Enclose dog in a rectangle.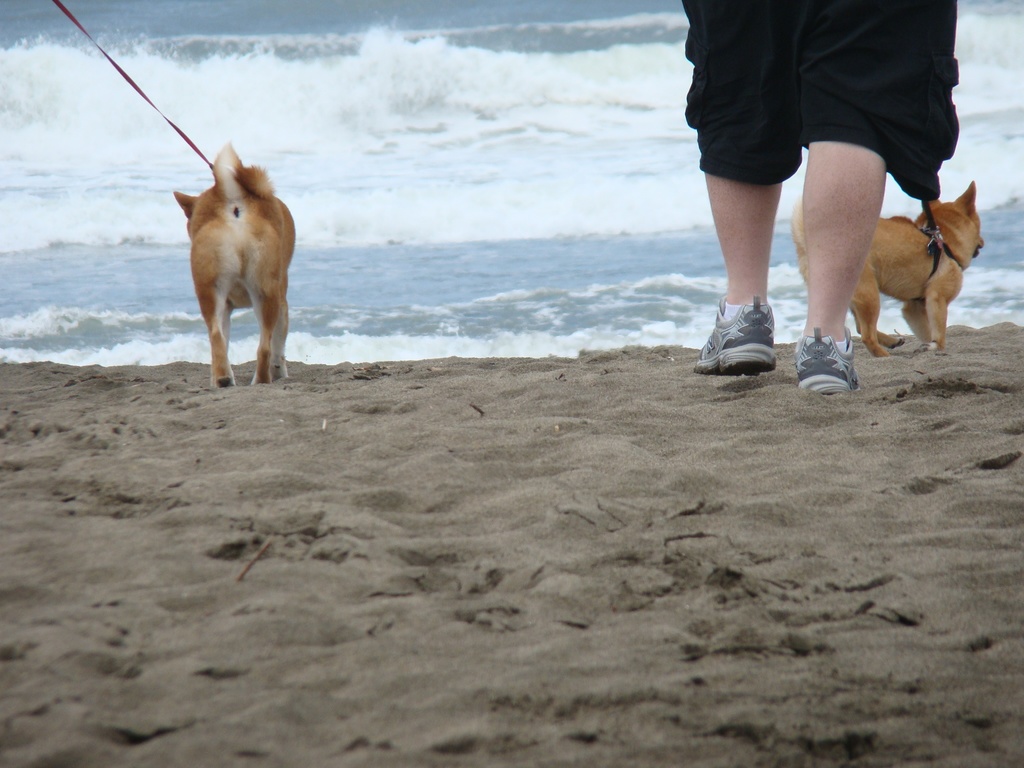
173,140,291,388.
